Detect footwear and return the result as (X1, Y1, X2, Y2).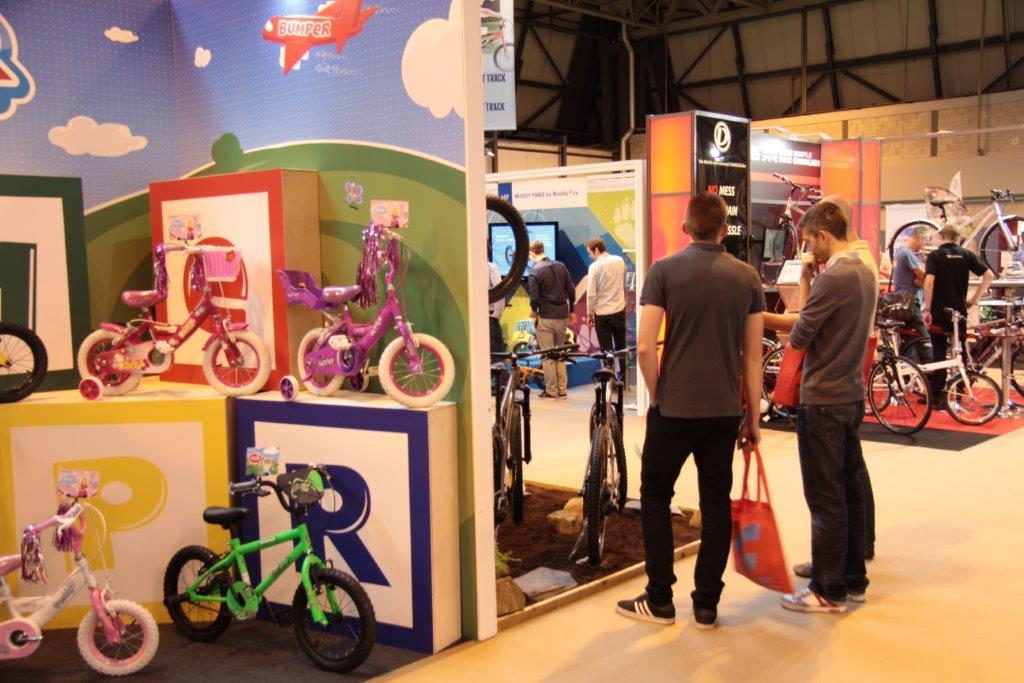
(688, 590, 723, 624).
